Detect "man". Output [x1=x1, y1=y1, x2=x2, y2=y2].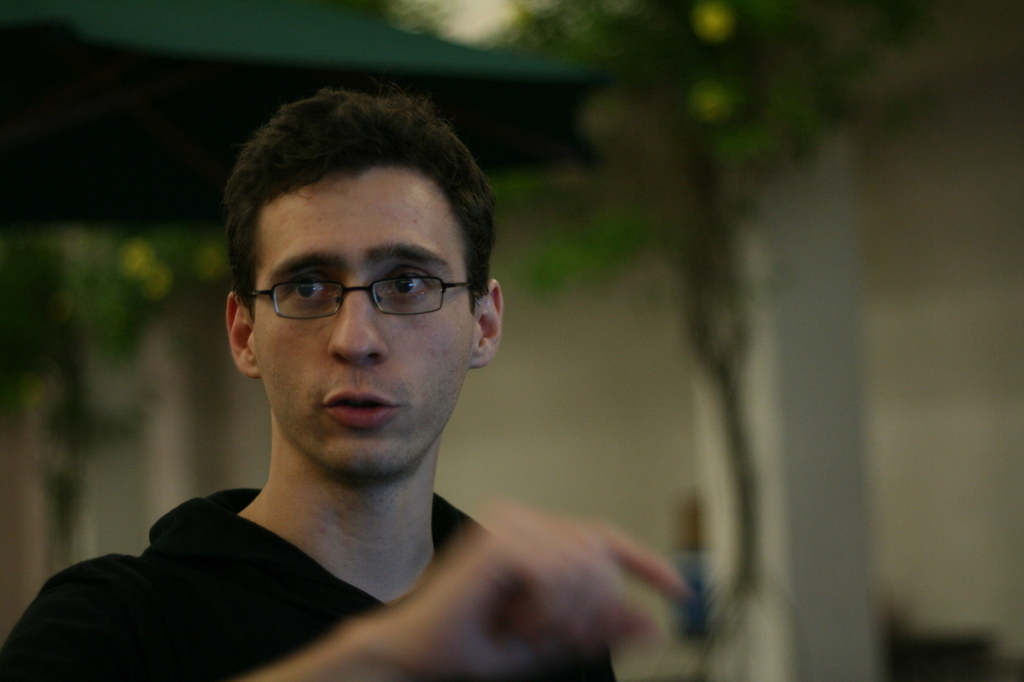
[x1=13, y1=94, x2=672, y2=669].
